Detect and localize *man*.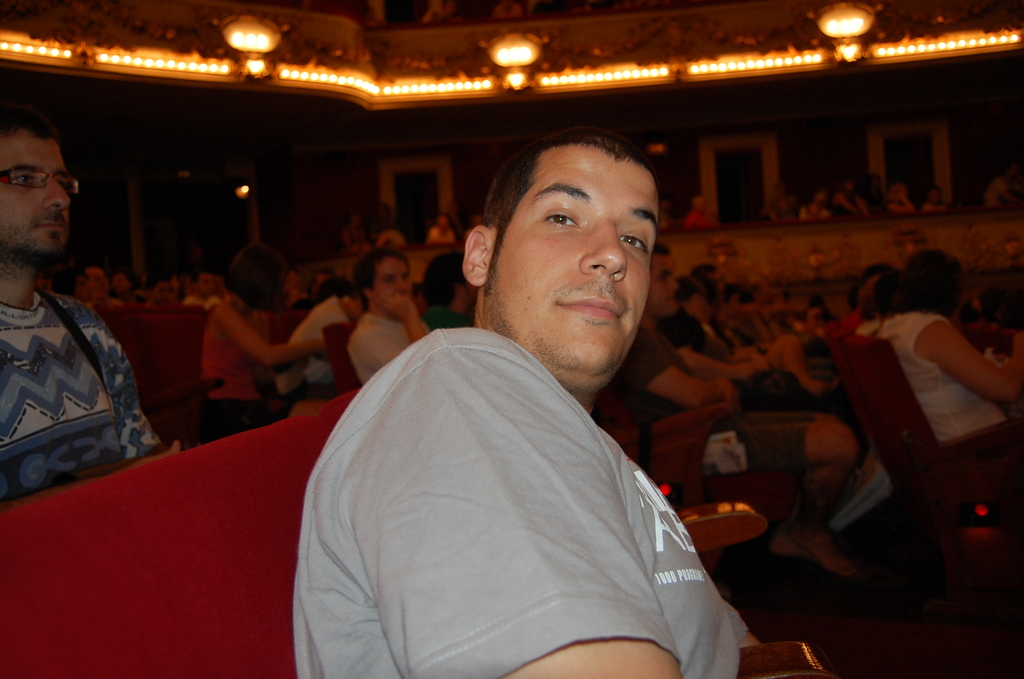
Localized at box=[184, 271, 219, 309].
